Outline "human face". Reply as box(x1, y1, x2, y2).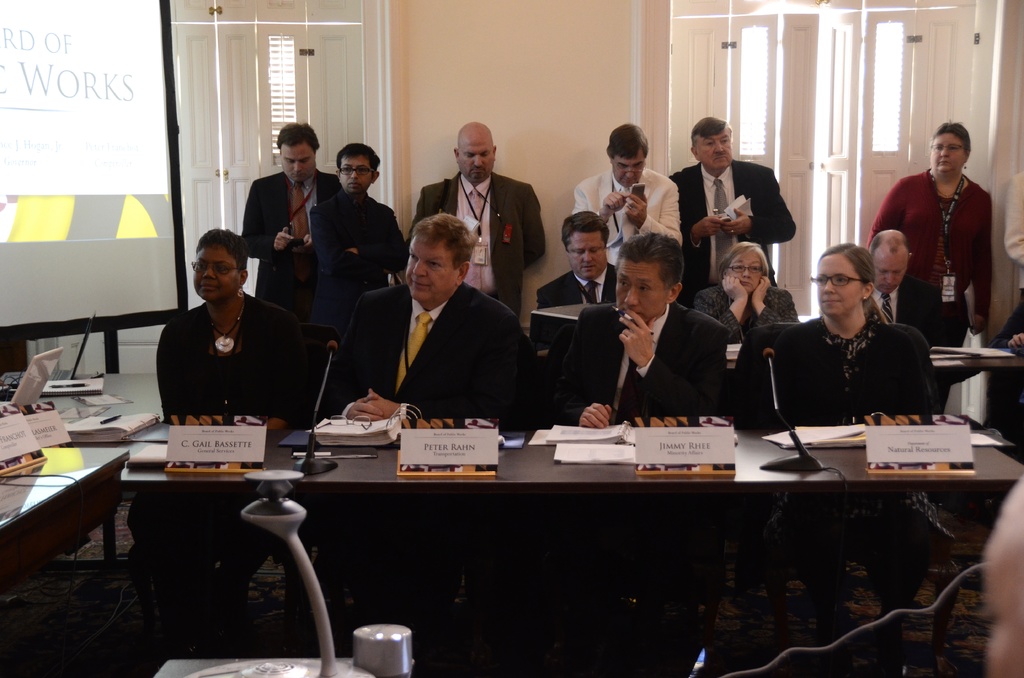
box(931, 136, 963, 172).
